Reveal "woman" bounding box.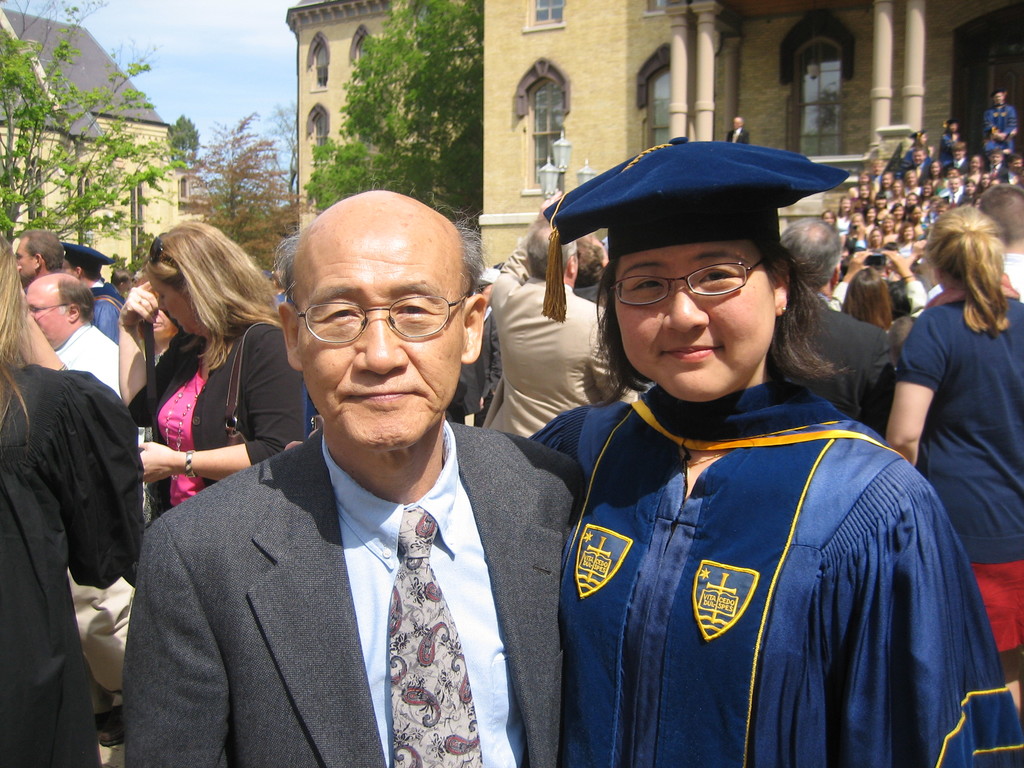
Revealed: 527:140:1023:767.
